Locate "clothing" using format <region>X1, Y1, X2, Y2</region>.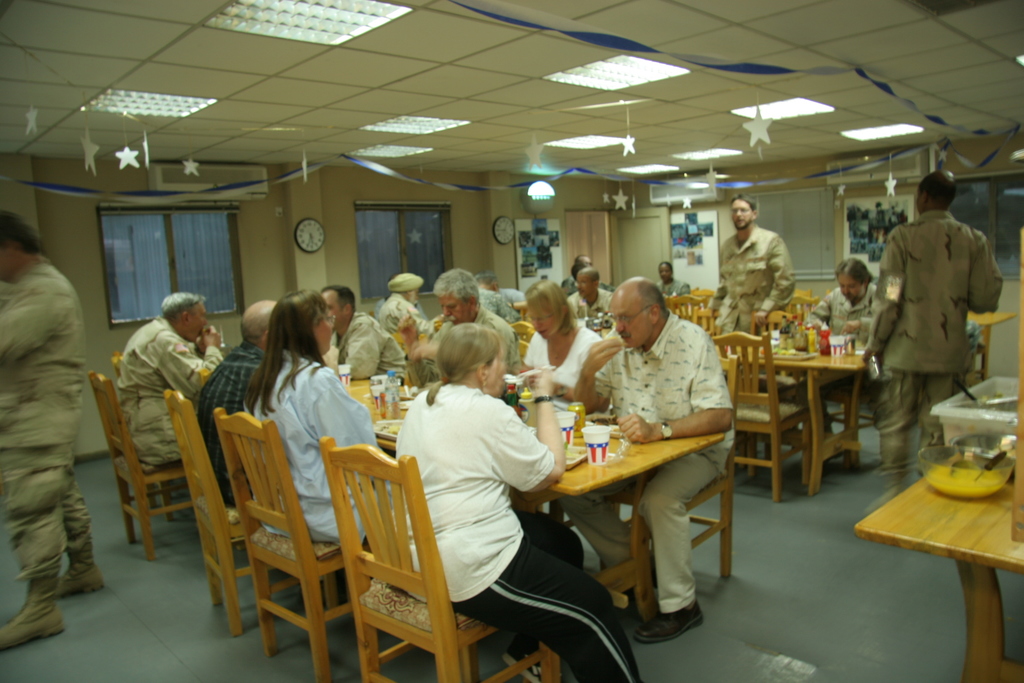
<region>594, 308, 735, 618</region>.
